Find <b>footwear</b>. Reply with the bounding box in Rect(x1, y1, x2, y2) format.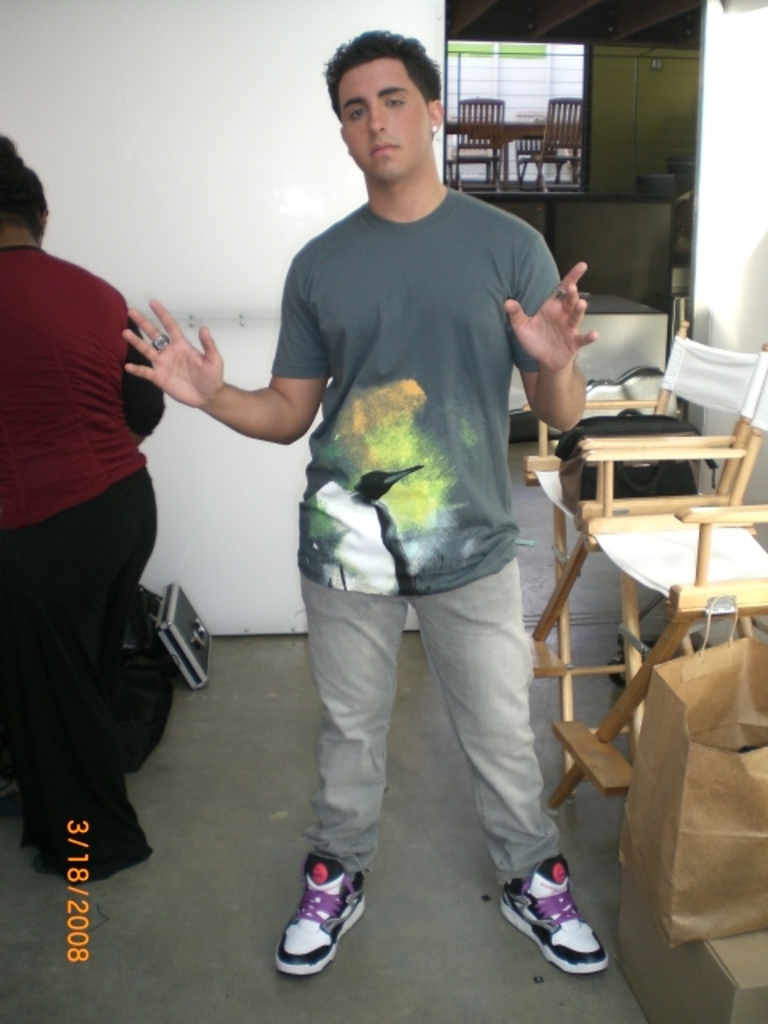
Rect(269, 851, 373, 973).
